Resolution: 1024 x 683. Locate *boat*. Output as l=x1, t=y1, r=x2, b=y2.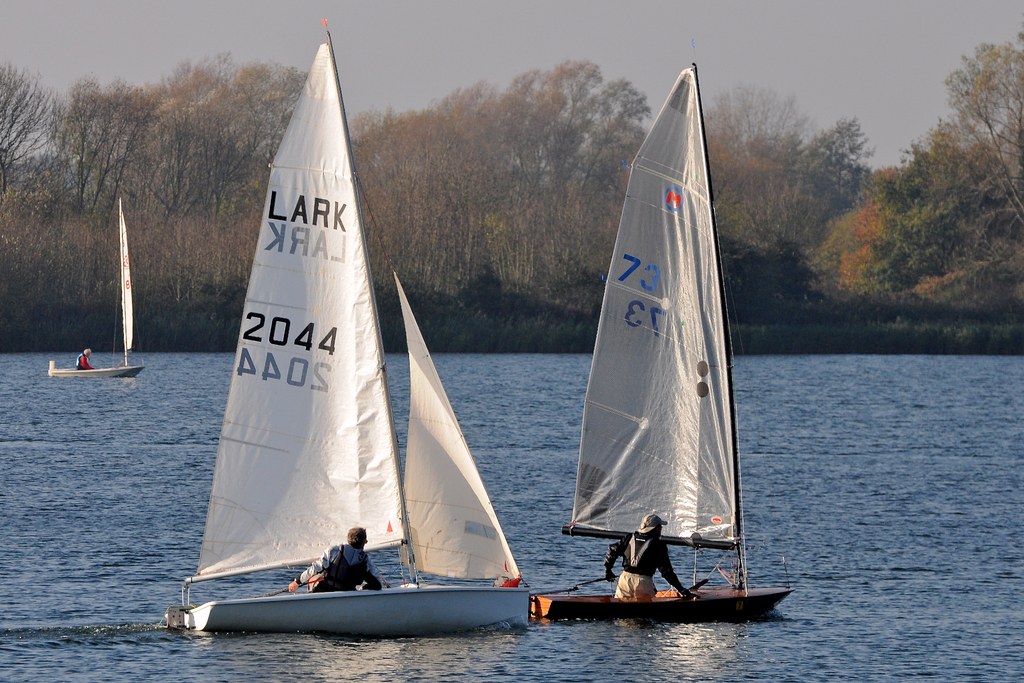
l=49, t=199, r=143, b=384.
